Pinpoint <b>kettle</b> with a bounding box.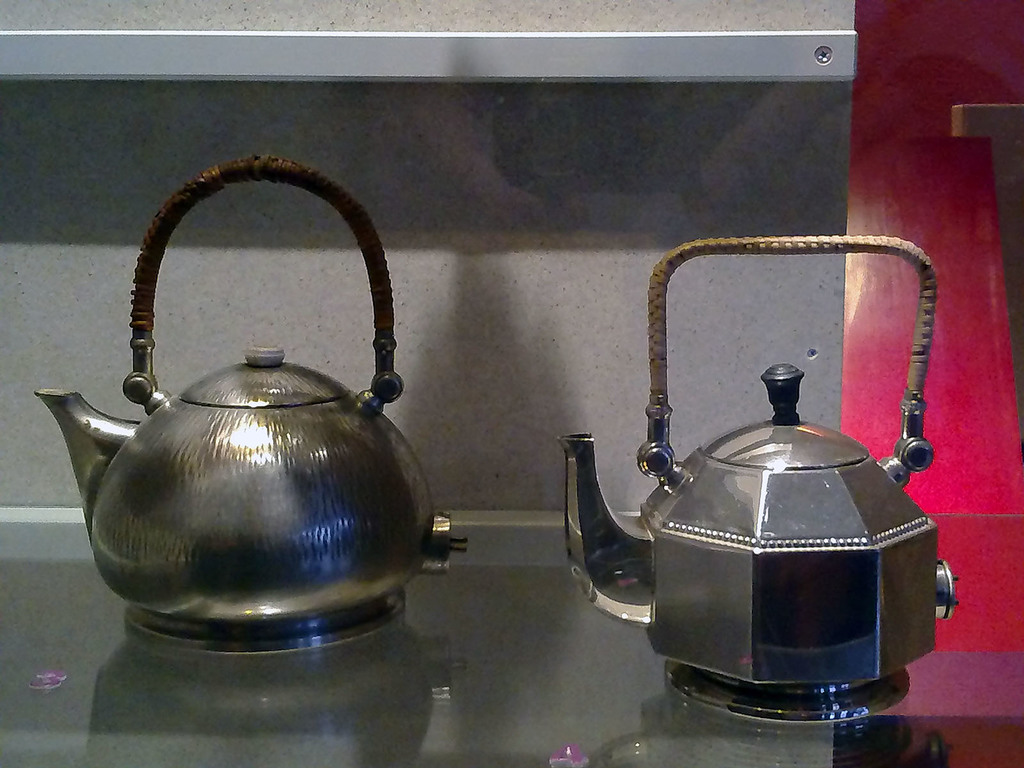
Rect(32, 158, 463, 641).
